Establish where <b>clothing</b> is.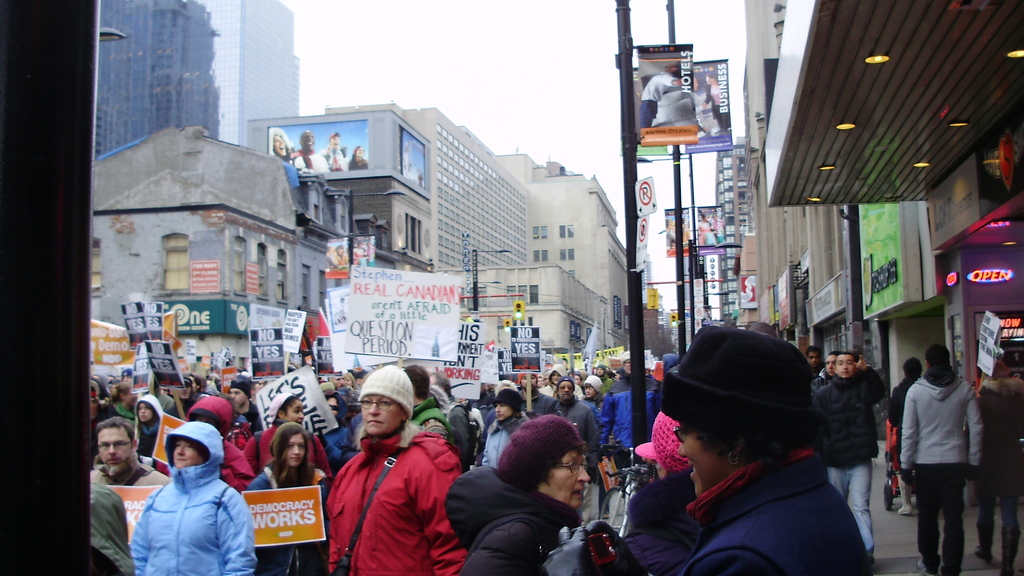
Established at [left=623, top=465, right=697, bottom=575].
